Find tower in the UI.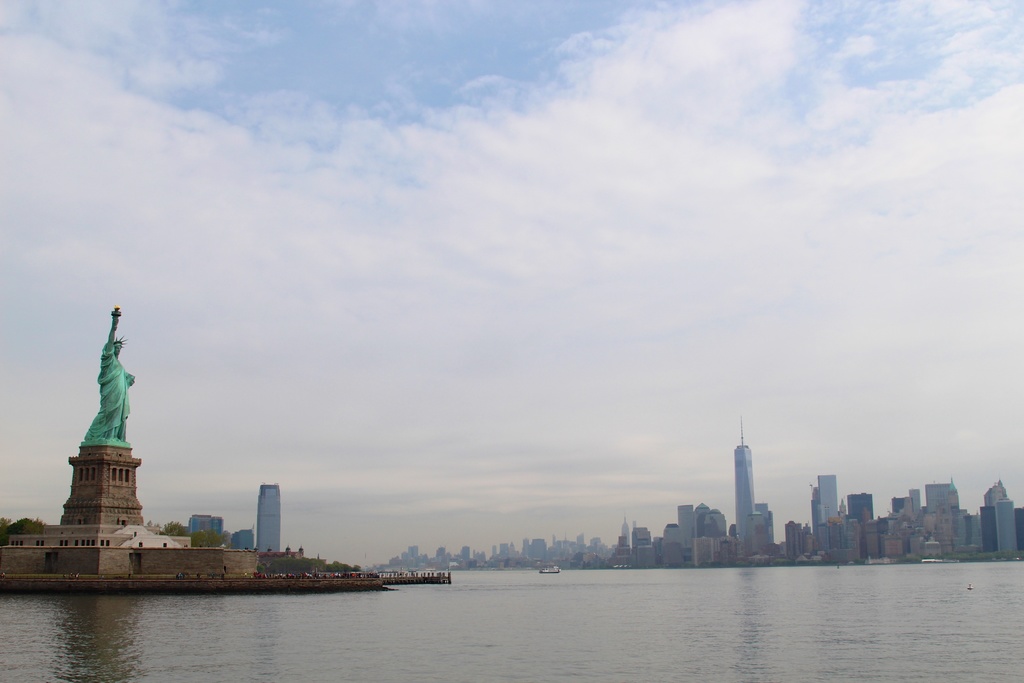
UI element at {"x1": 255, "y1": 486, "x2": 282, "y2": 550}.
